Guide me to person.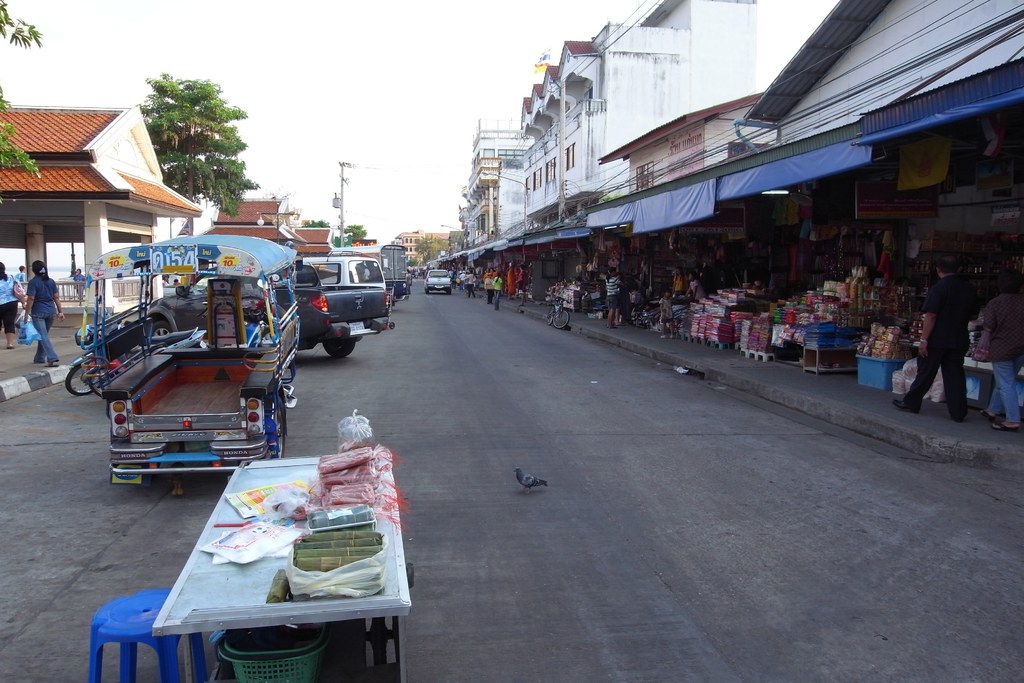
Guidance: select_region(15, 255, 72, 365).
